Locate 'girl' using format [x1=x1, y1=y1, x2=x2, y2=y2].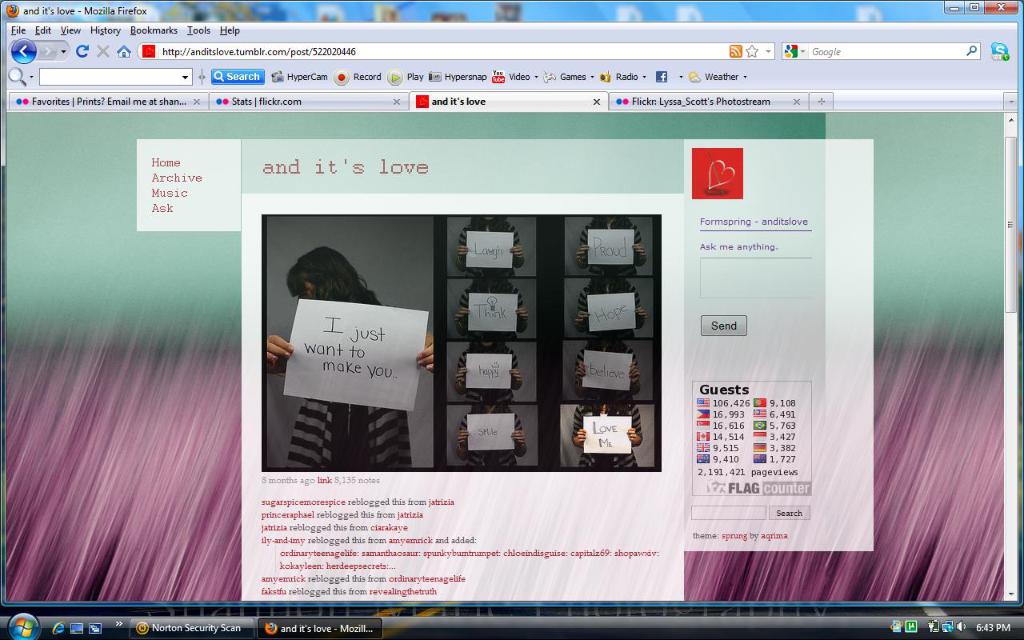
[x1=574, y1=336, x2=651, y2=396].
